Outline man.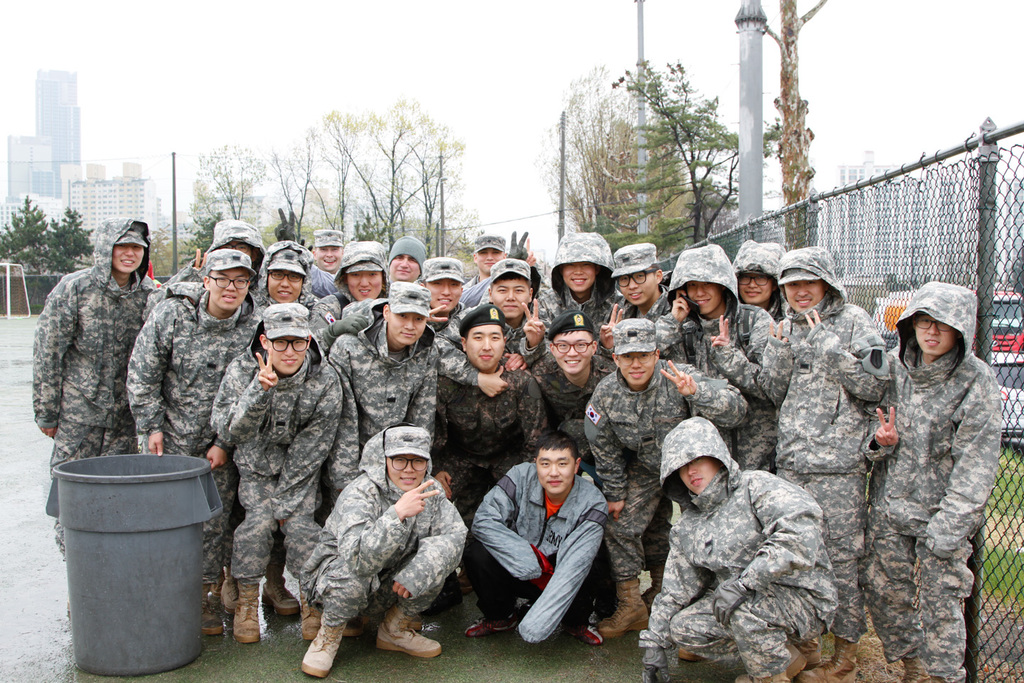
Outline: l=162, t=221, r=263, b=287.
